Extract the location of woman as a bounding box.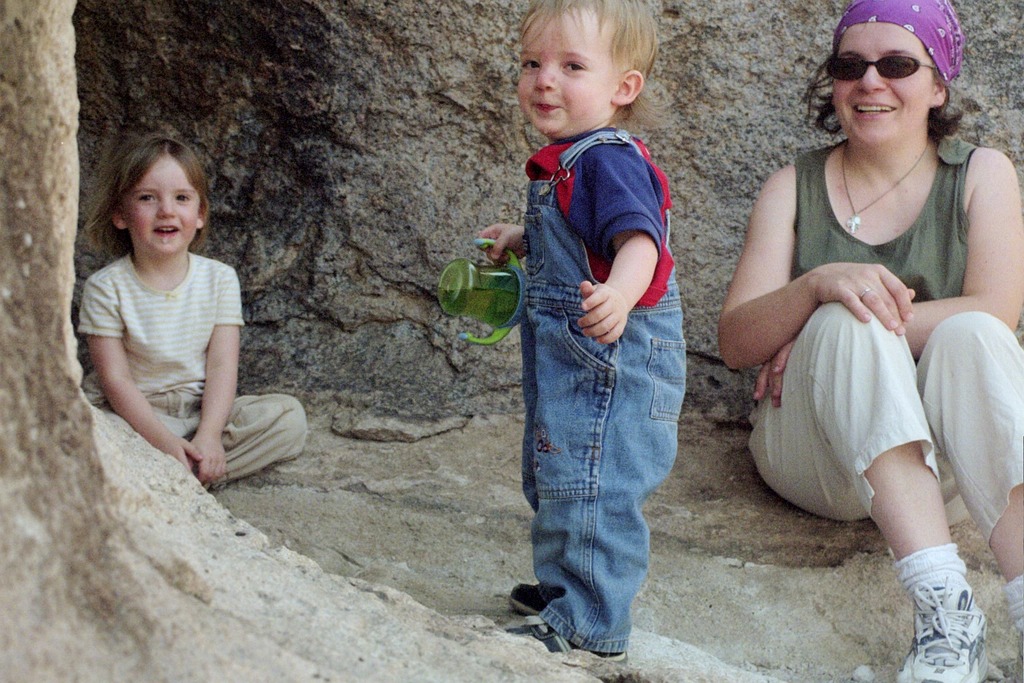
x1=723 y1=8 x2=1000 y2=588.
